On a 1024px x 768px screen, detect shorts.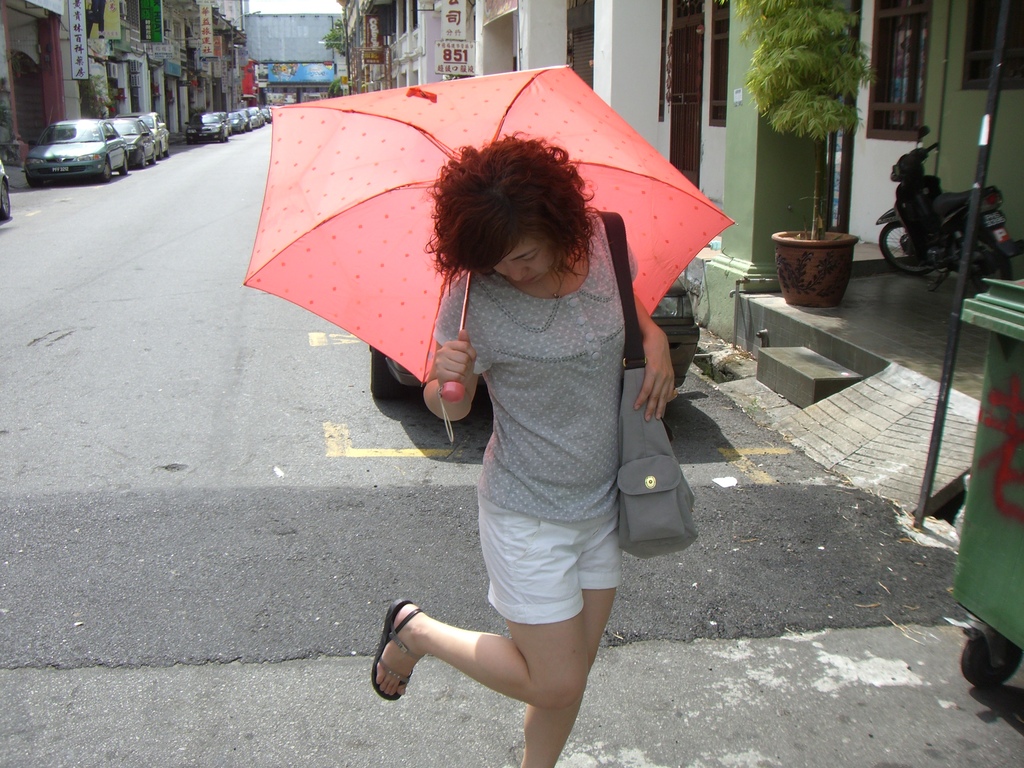
<region>470, 495, 631, 634</region>.
